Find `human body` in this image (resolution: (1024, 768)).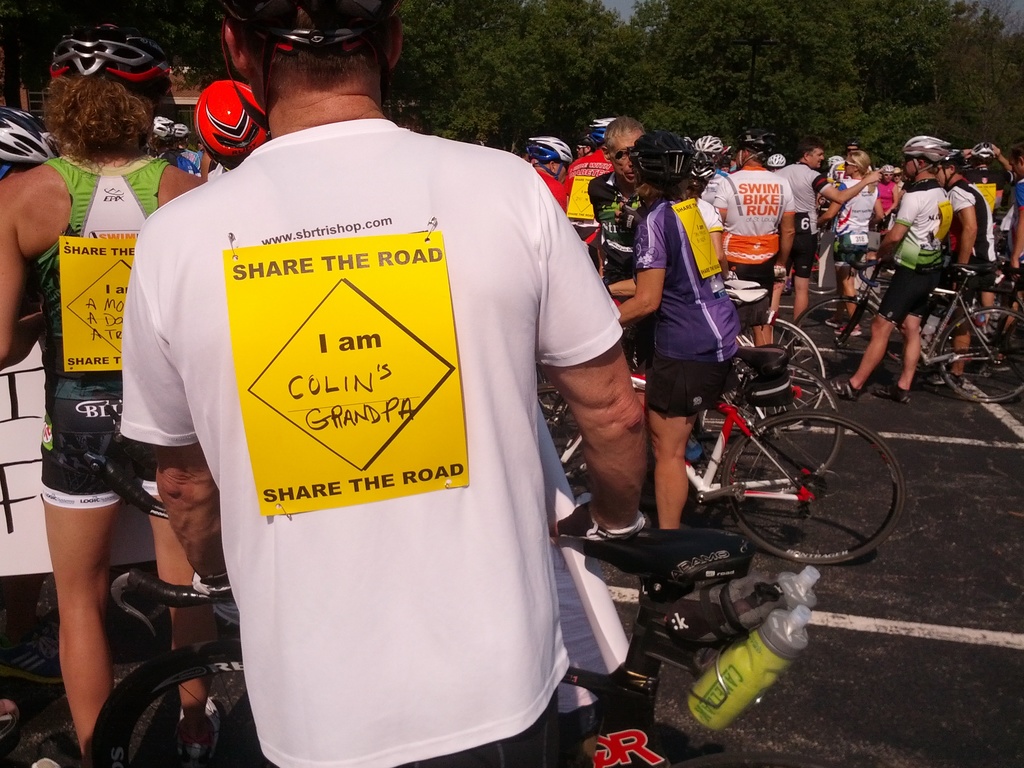
select_region(1006, 147, 1023, 331).
